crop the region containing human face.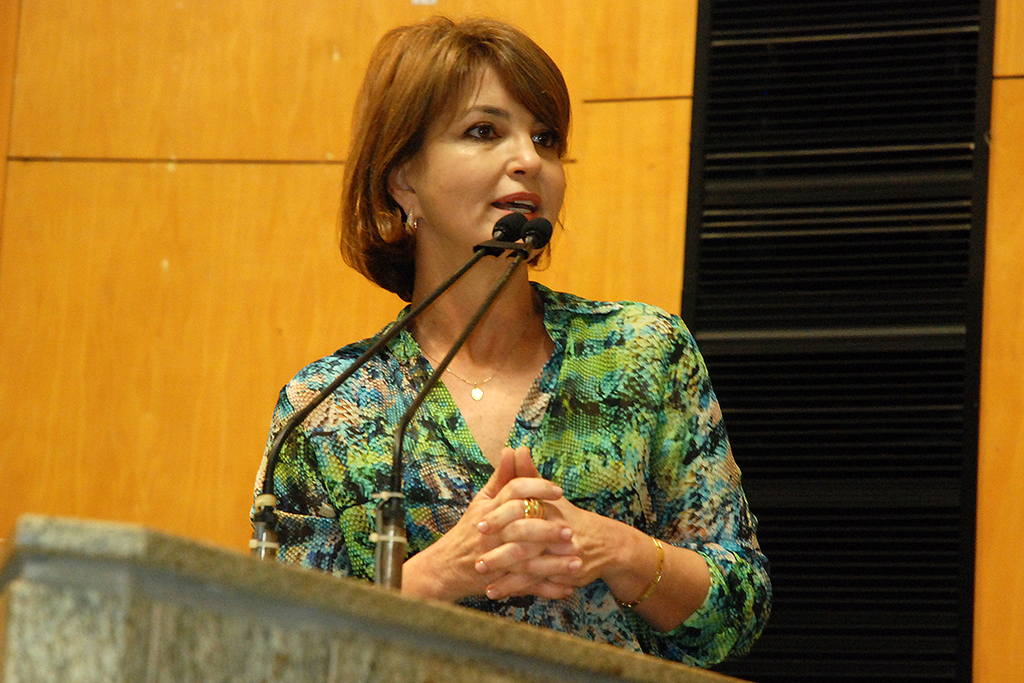
Crop region: (416,53,567,262).
